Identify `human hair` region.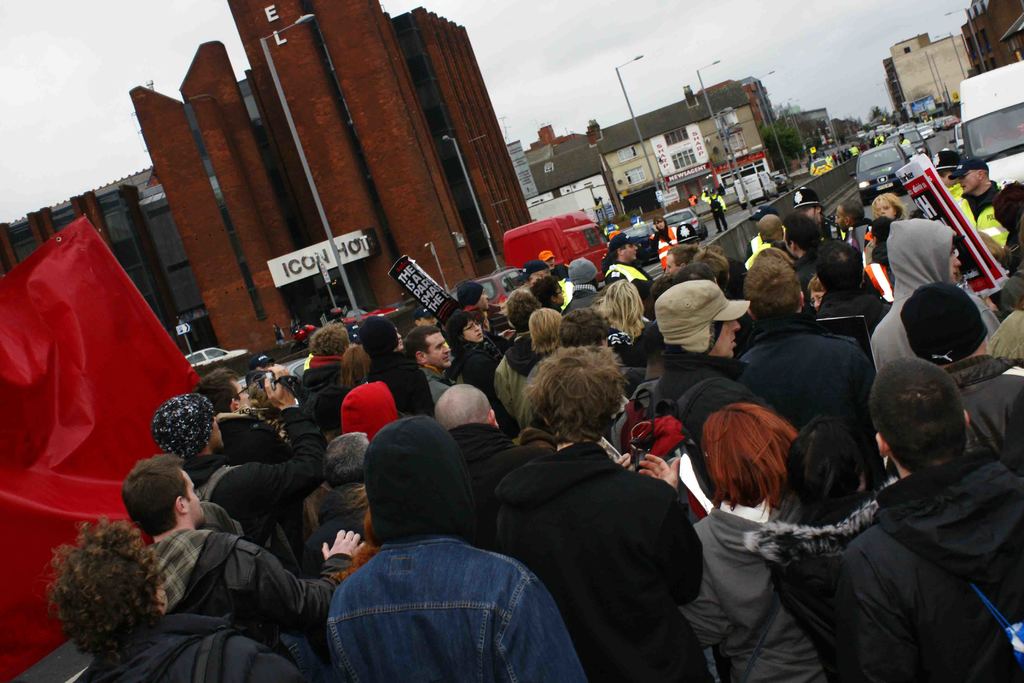
Region: (117, 448, 199, 560).
